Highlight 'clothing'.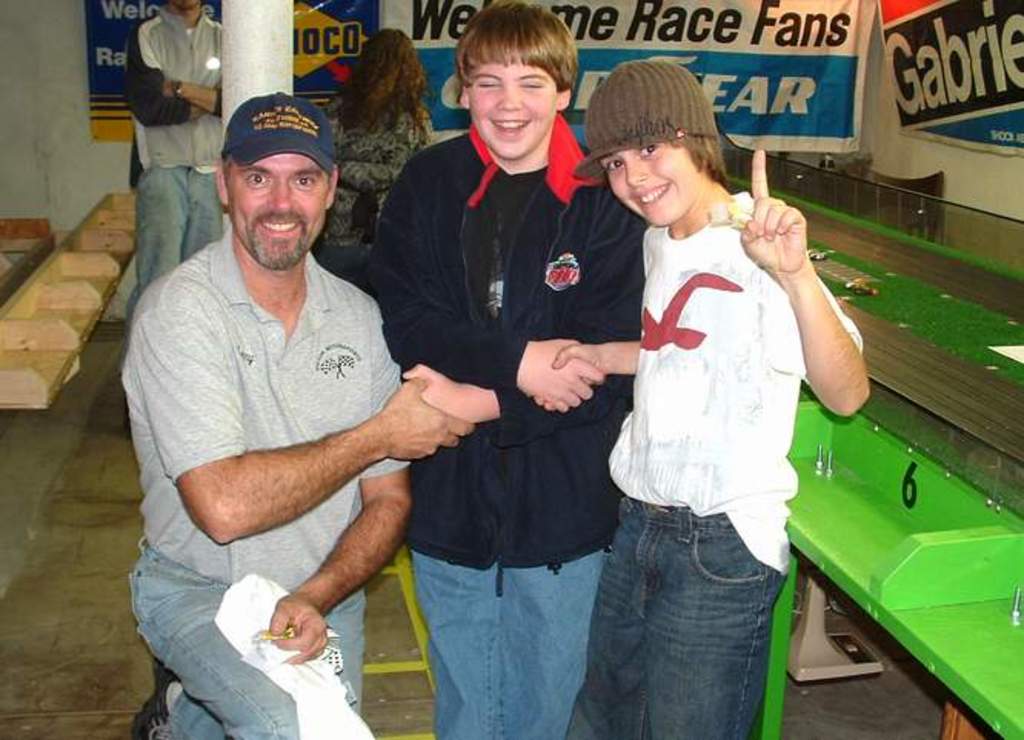
Highlighted region: (x1=567, y1=191, x2=866, y2=737).
